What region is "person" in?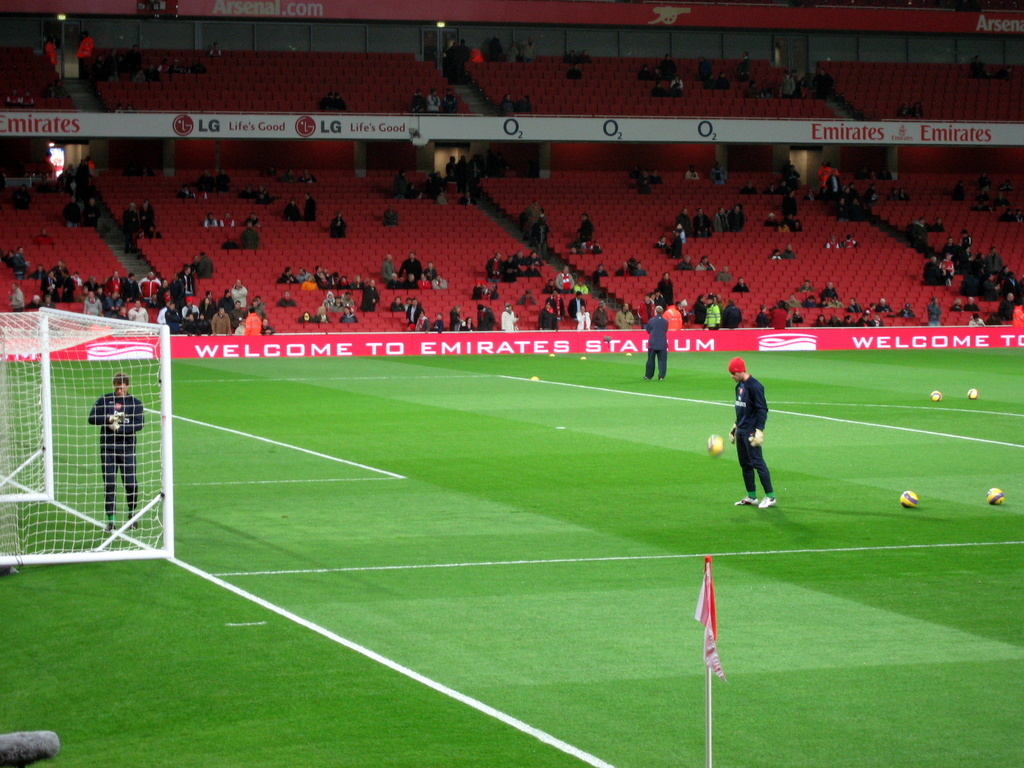
84, 271, 271, 339.
